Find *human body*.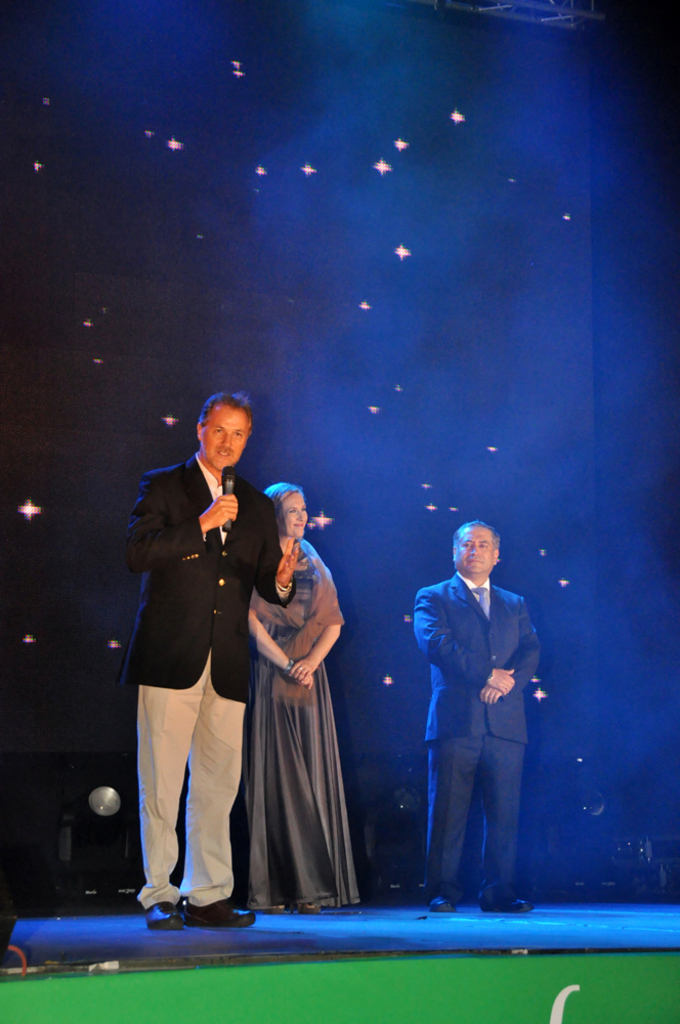
bbox=(150, 376, 279, 929).
